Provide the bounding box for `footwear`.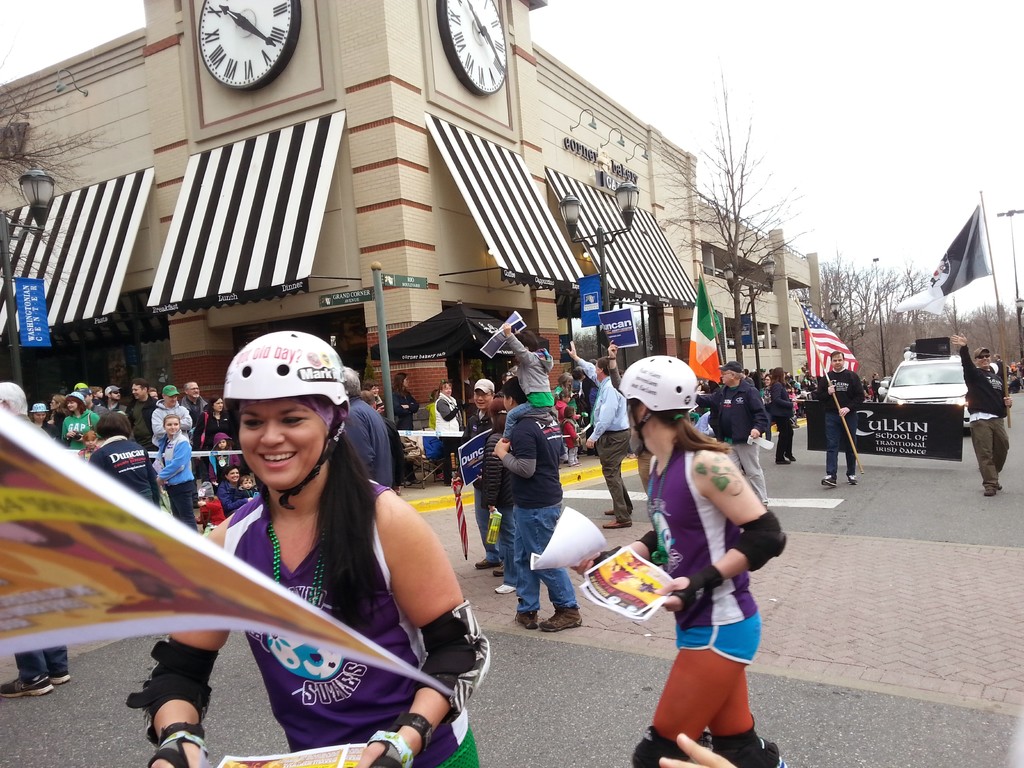
<region>3, 669, 52, 696</region>.
